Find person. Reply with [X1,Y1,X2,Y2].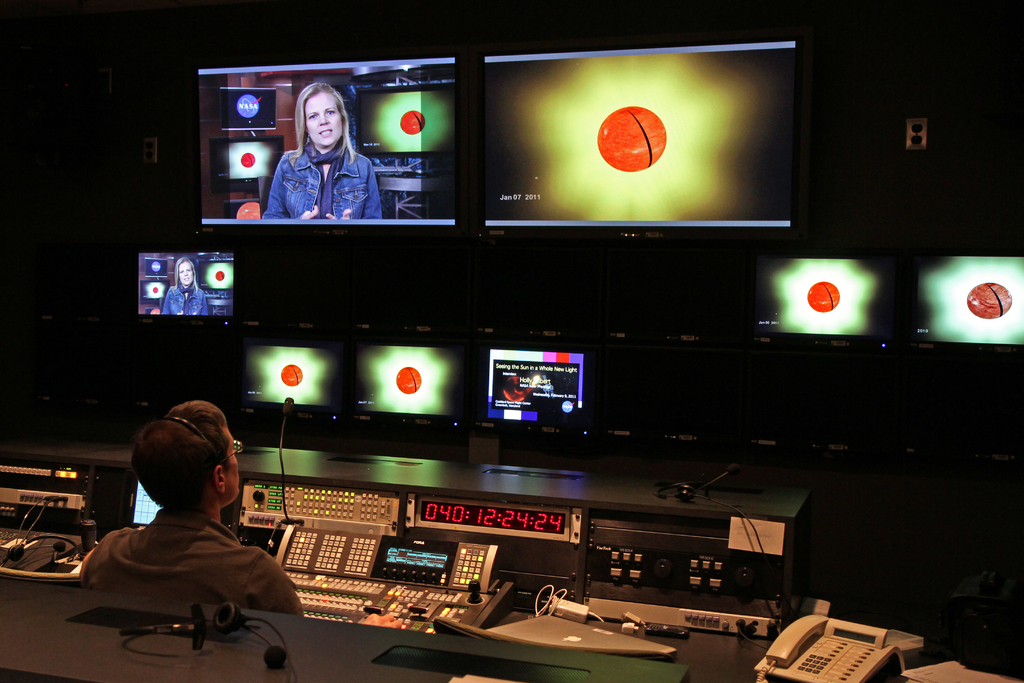
[160,252,212,318].
